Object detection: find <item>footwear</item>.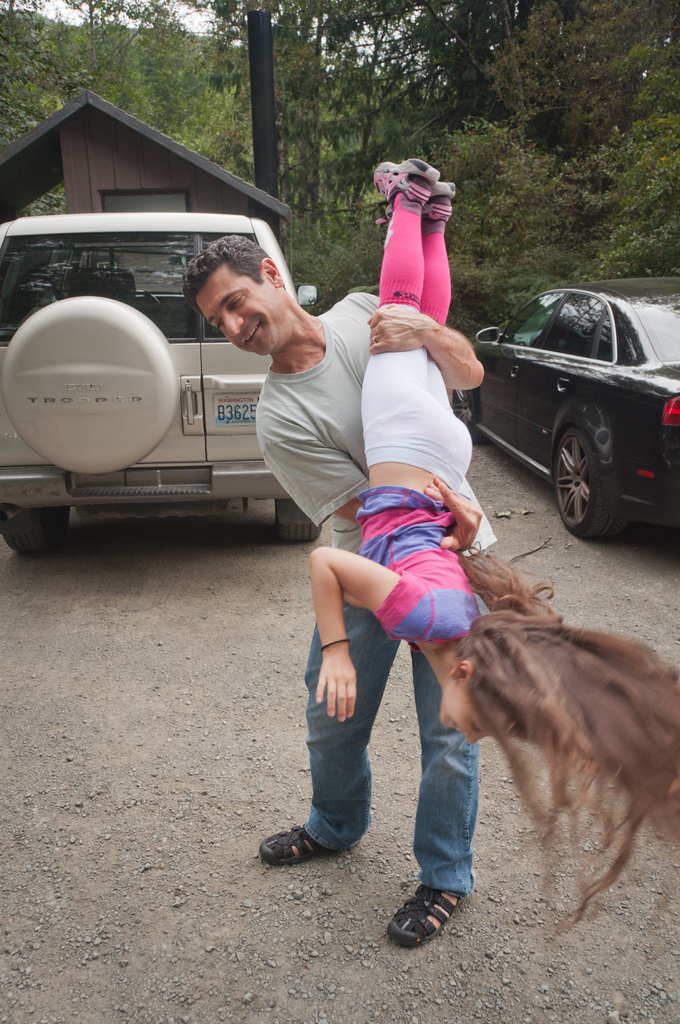
{"x1": 369, "y1": 162, "x2": 442, "y2": 216}.
